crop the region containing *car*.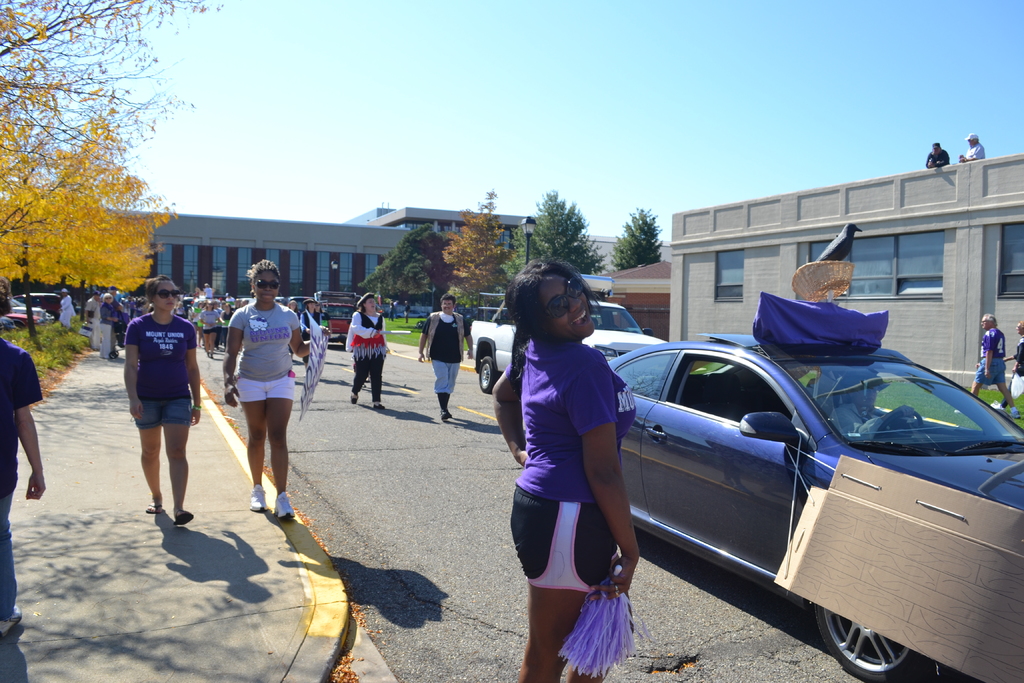
Crop region: bbox=[179, 297, 195, 320].
